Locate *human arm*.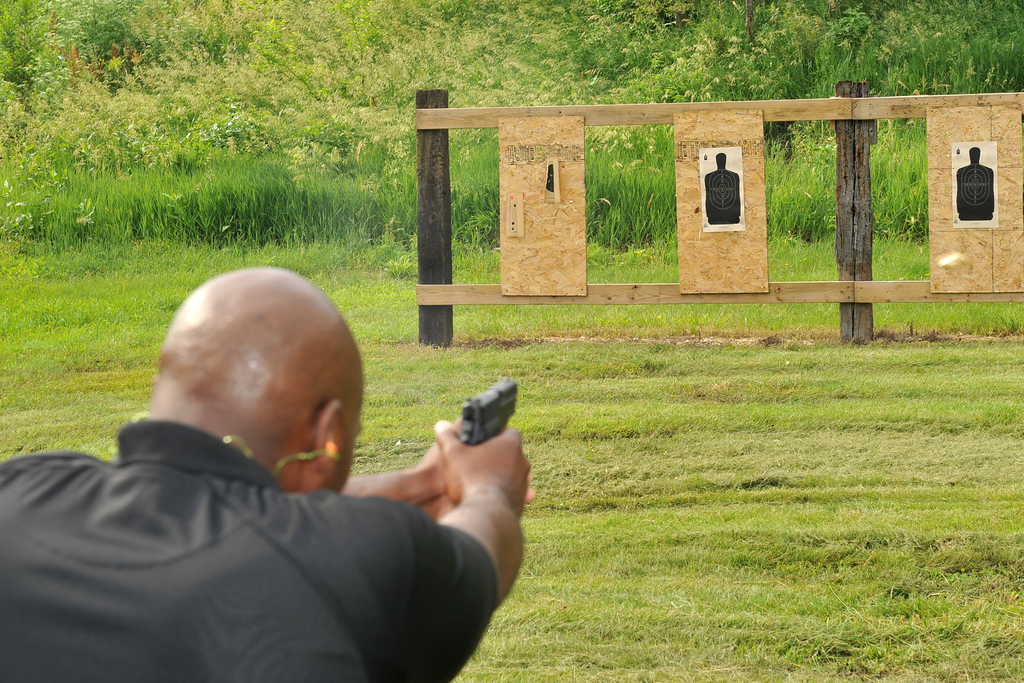
Bounding box: <box>343,420,543,528</box>.
